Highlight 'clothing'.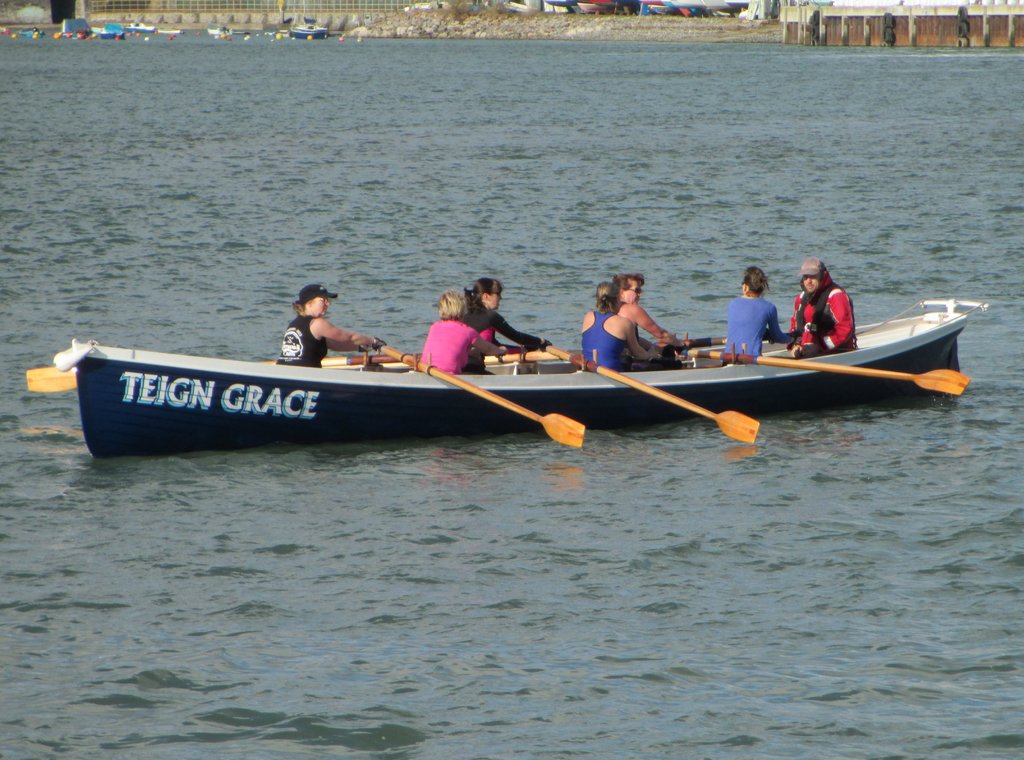
Highlighted region: 582,309,628,372.
